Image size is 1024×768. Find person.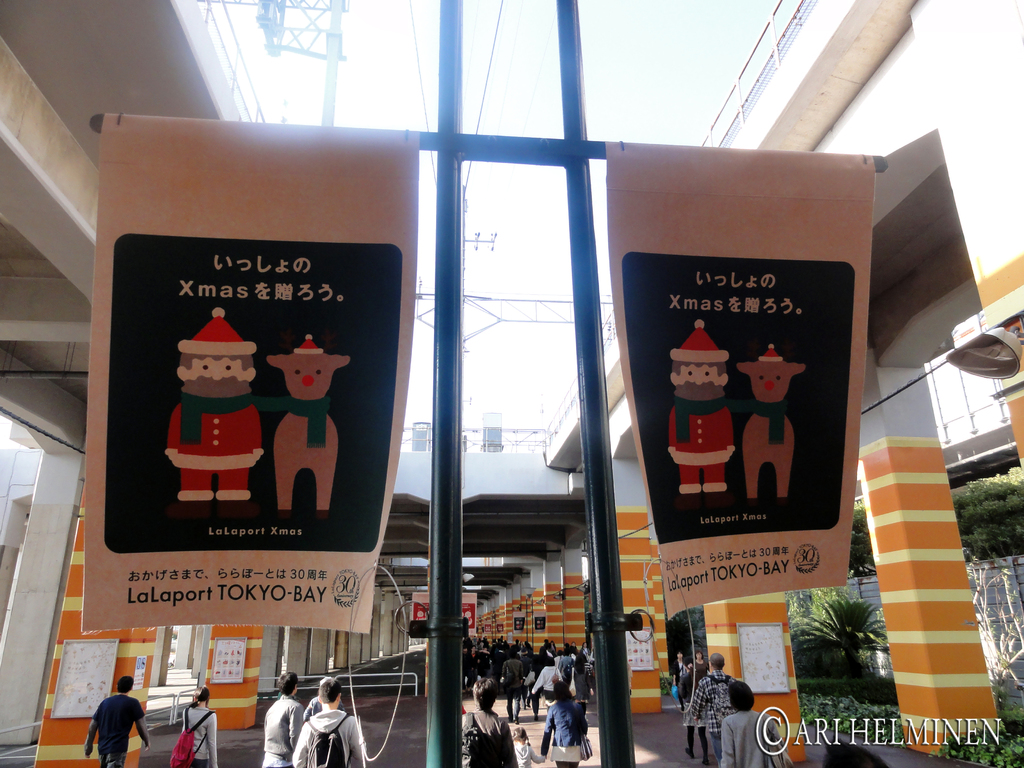
{"left": 677, "top": 662, "right": 711, "bottom": 767}.
